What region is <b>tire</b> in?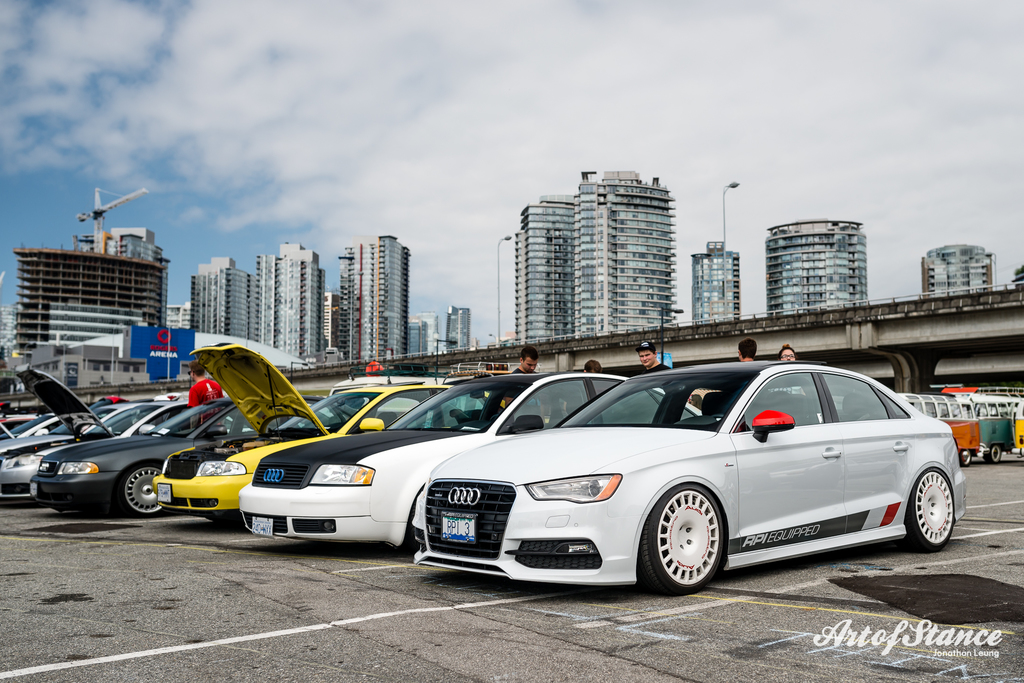
[120, 463, 166, 517].
